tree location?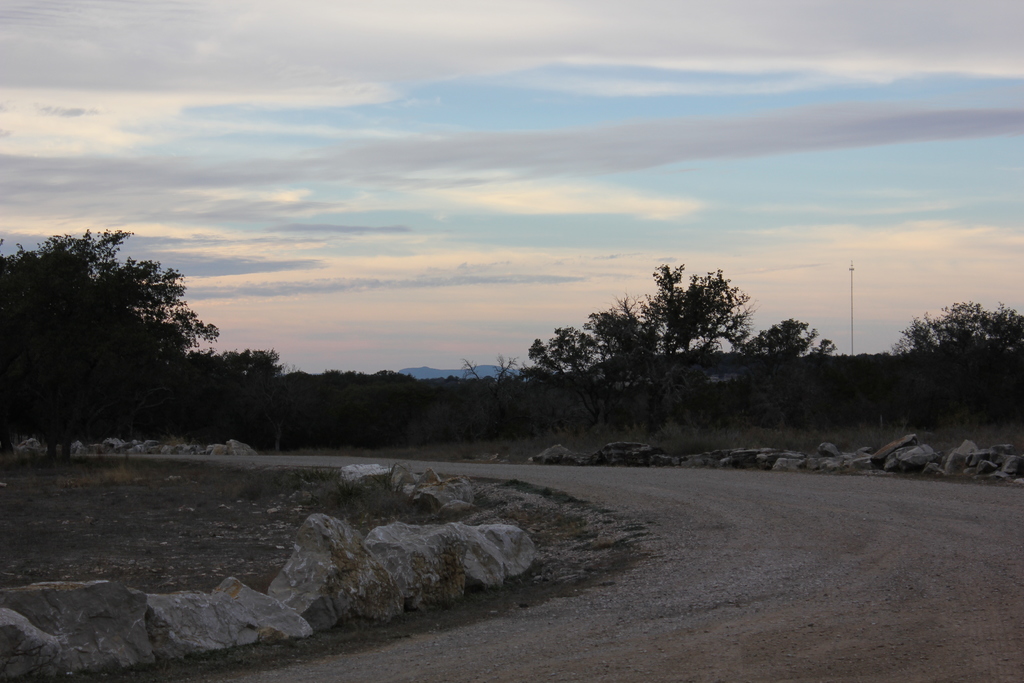
rect(335, 373, 371, 454)
